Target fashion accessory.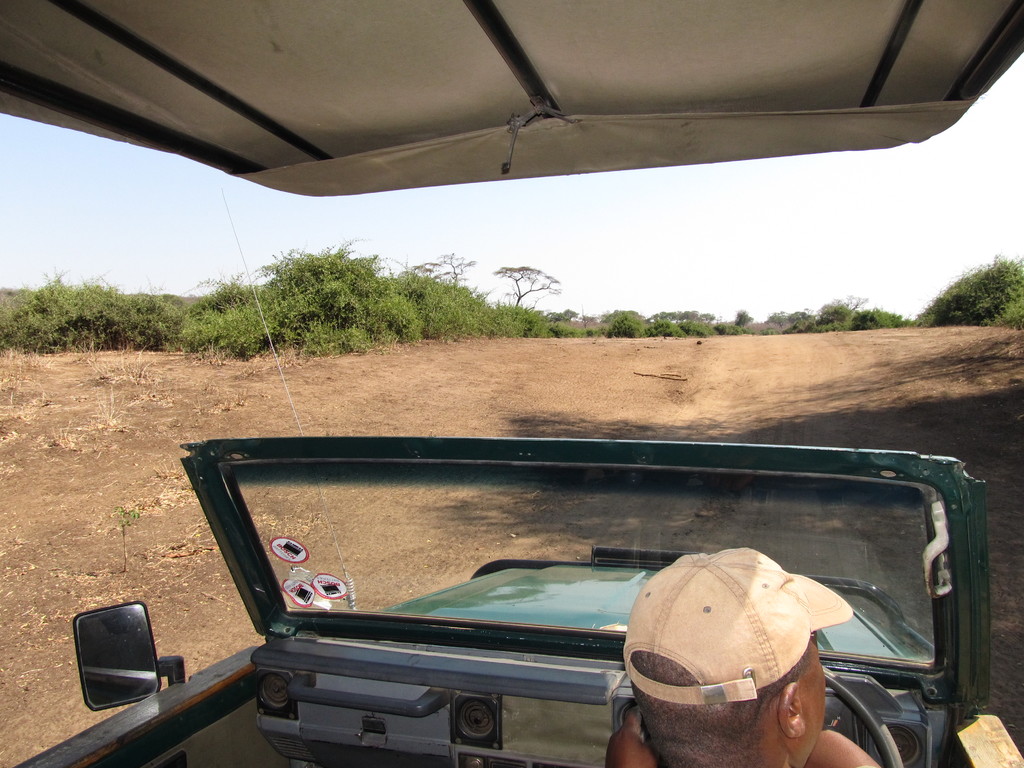
Target region: detection(617, 545, 854, 710).
